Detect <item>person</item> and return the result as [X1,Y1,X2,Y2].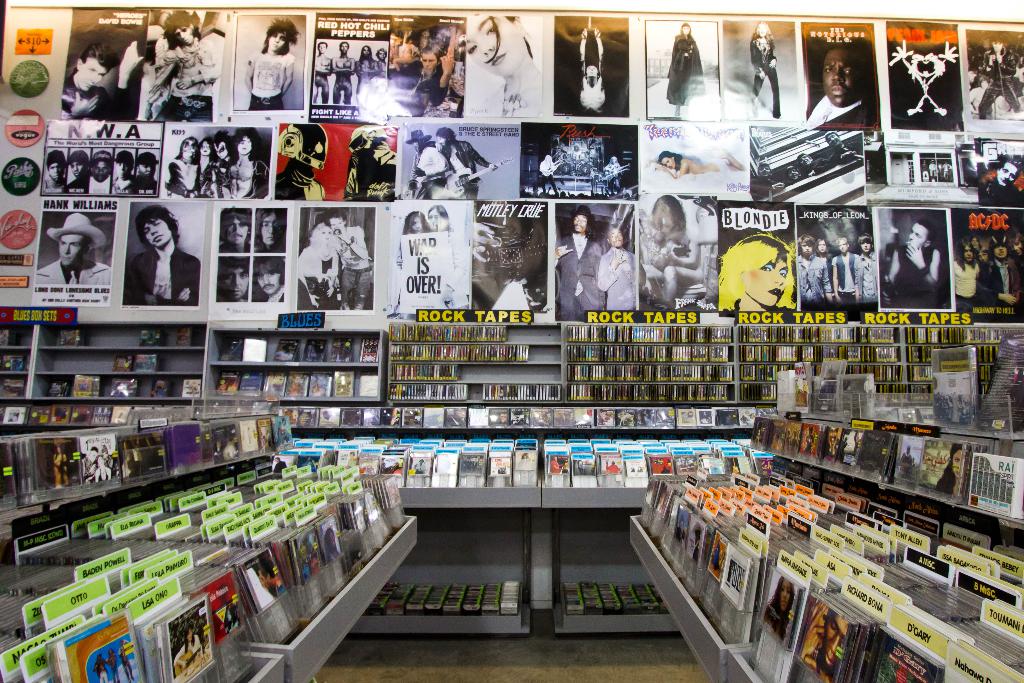
[255,208,292,252].
